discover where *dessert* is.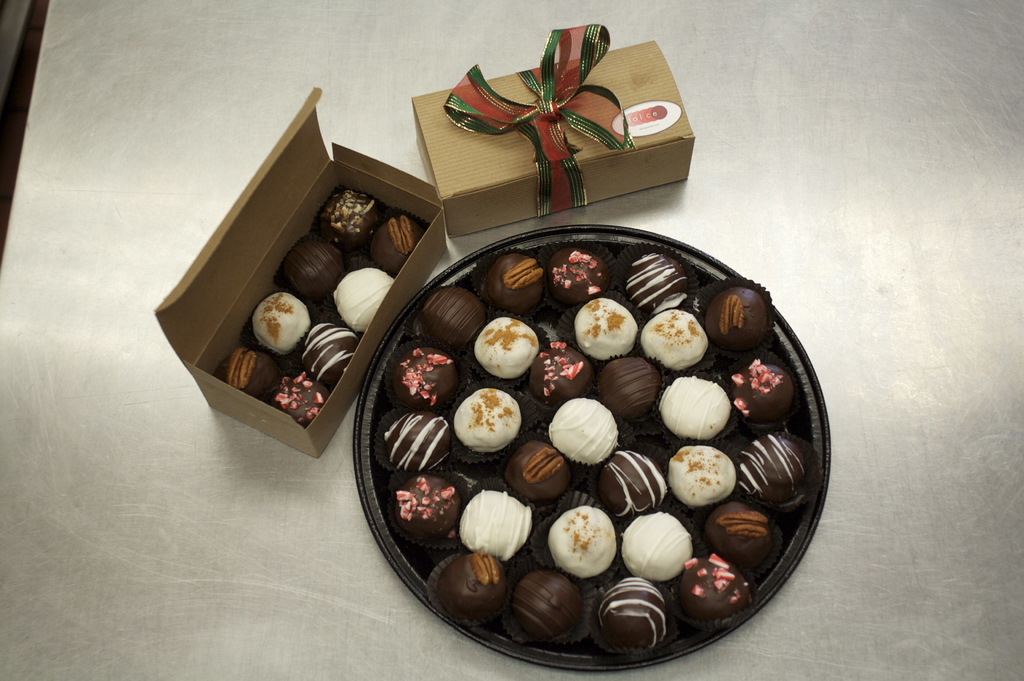
Discovered at [x1=669, y1=543, x2=738, y2=623].
